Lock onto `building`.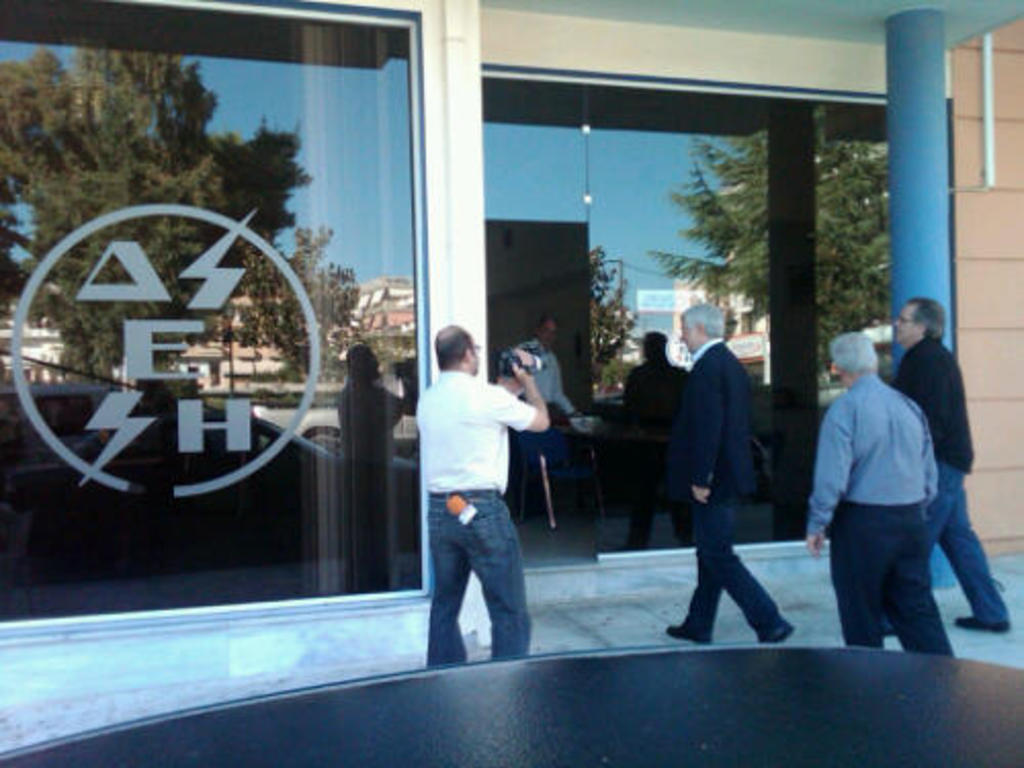
Locked: [0, 0, 1022, 655].
